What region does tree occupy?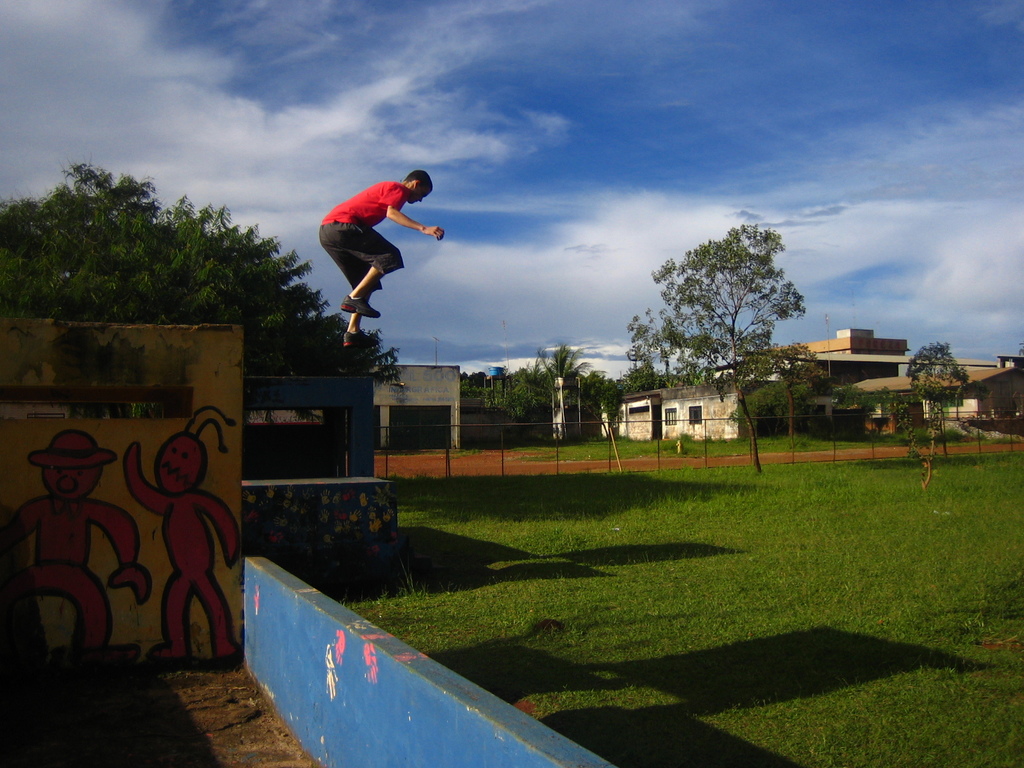
{"left": 636, "top": 207, "right": 812, "bottom": 437}.
